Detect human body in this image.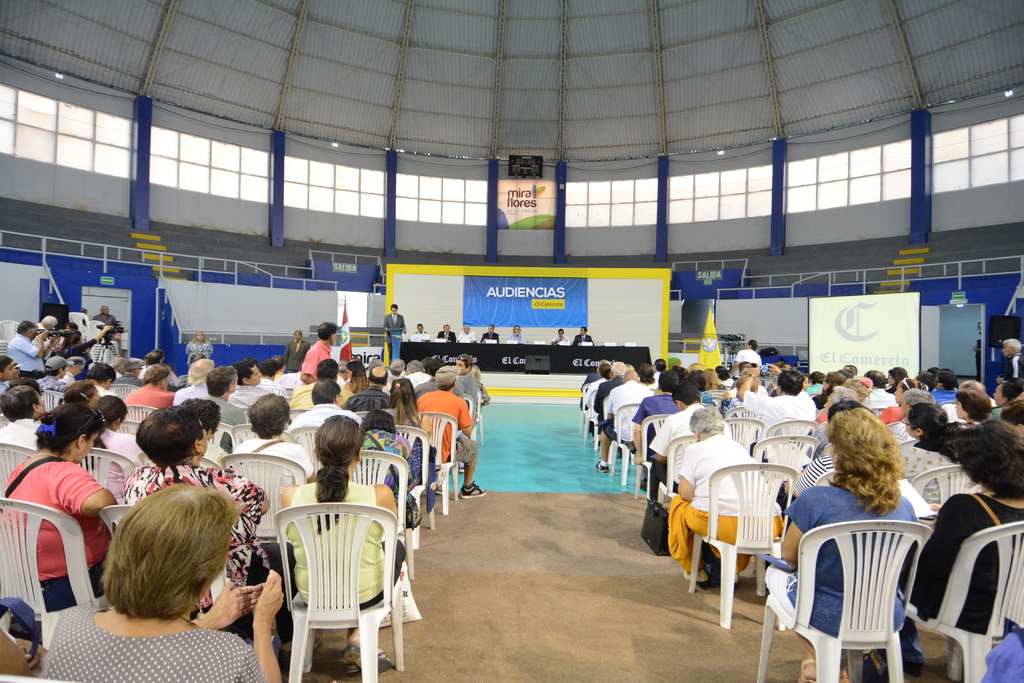
Detection: (454, 326, 476, 342).
